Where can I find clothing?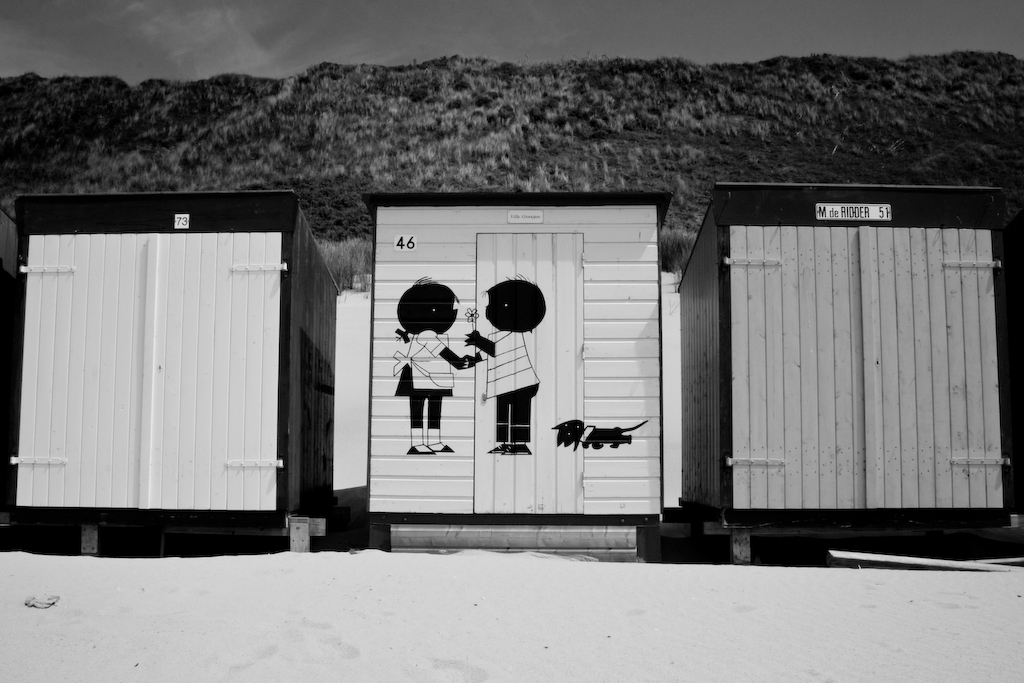
You can find it at {"x1": 485, "y1": 325, "x2": 537, "y2": 393}.
